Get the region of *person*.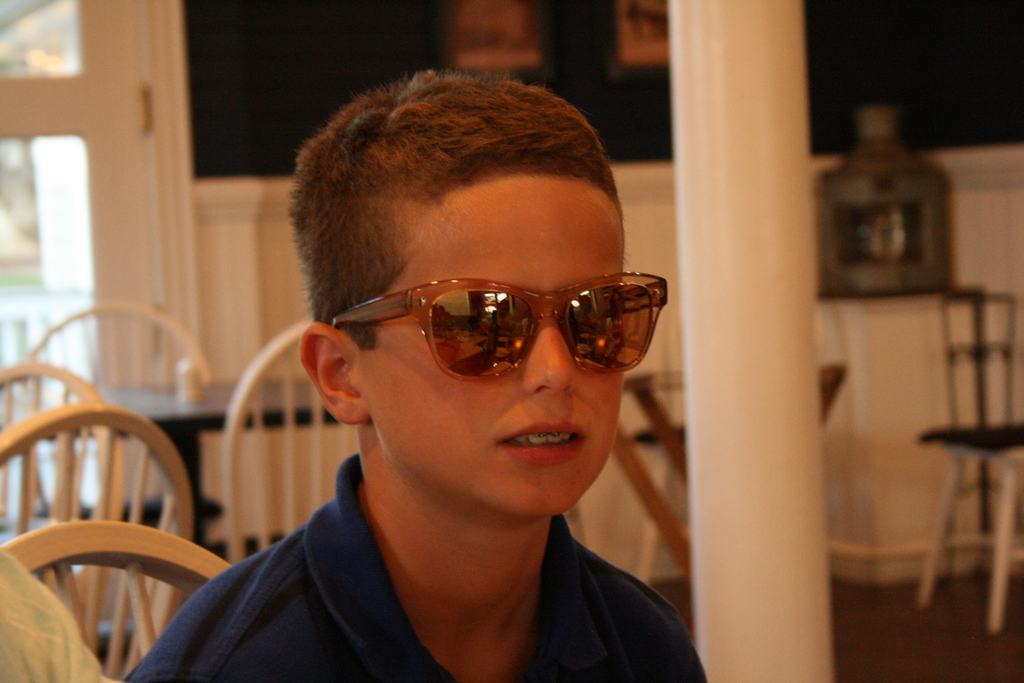
rect(125, 67, 705, 682).
